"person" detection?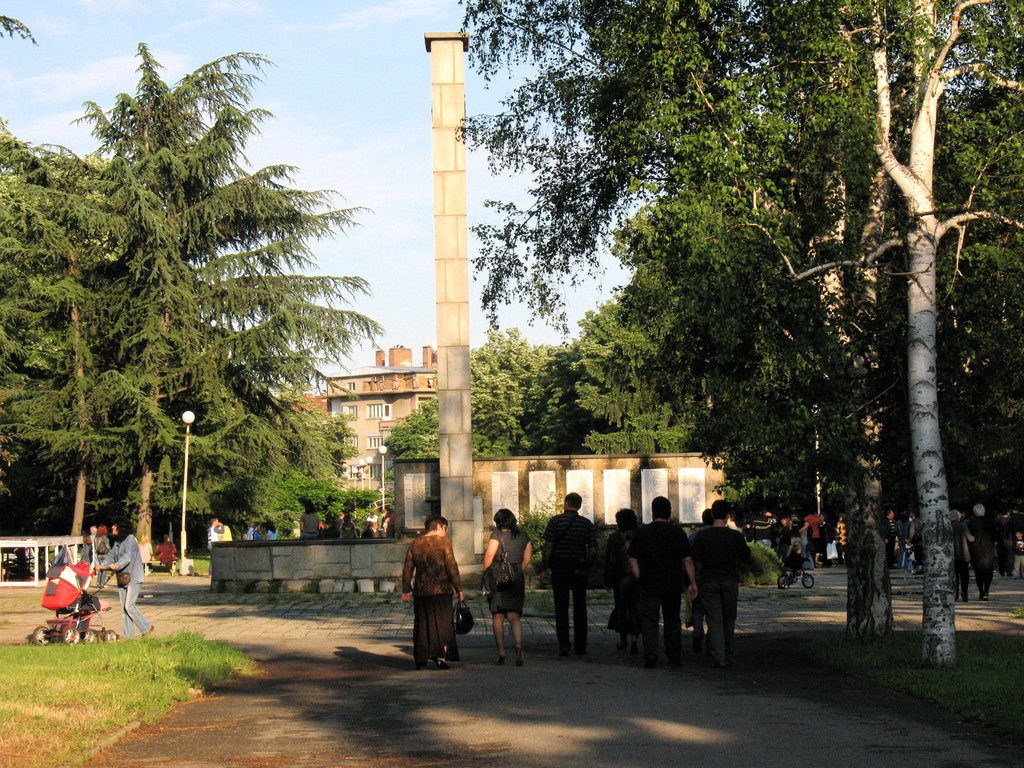
bbox=(947, 507, 974, 602)
